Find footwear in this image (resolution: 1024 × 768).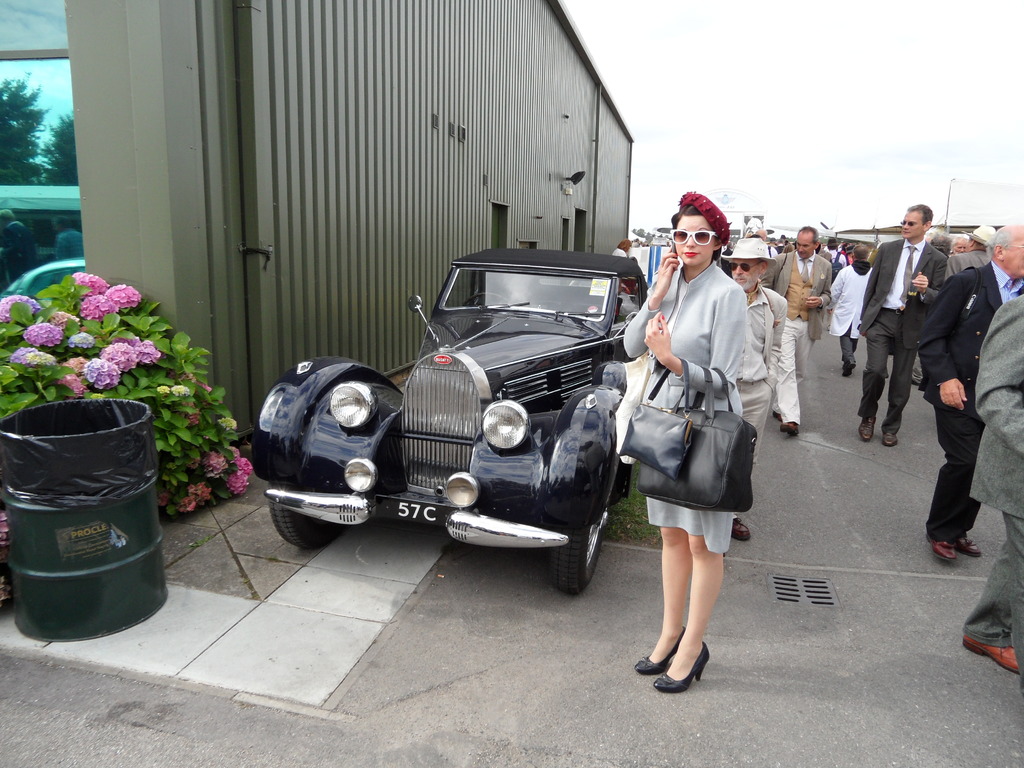
(858, 412, 873, 444).
